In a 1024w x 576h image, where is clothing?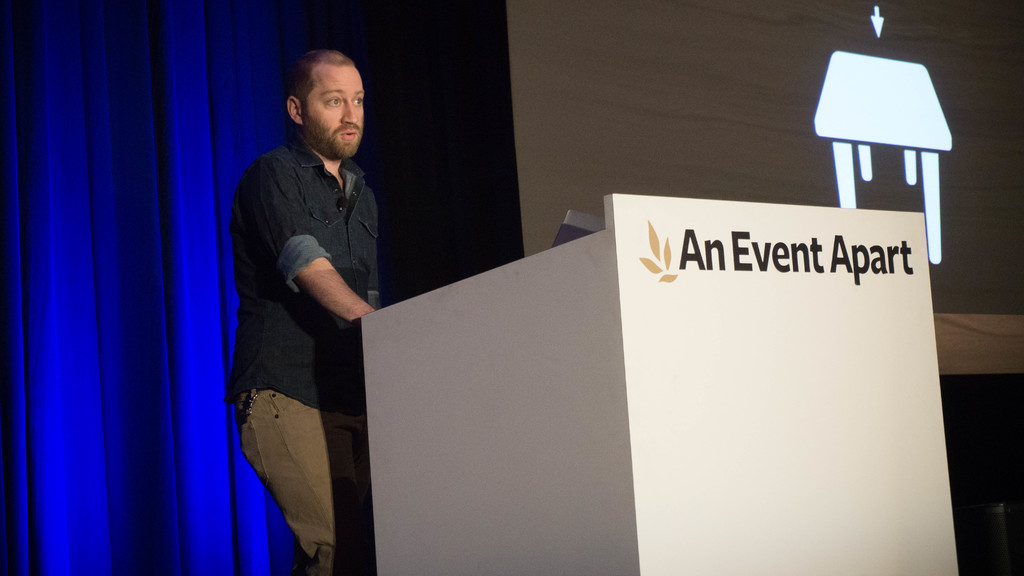
select_region(222, 129, 381, 575).
